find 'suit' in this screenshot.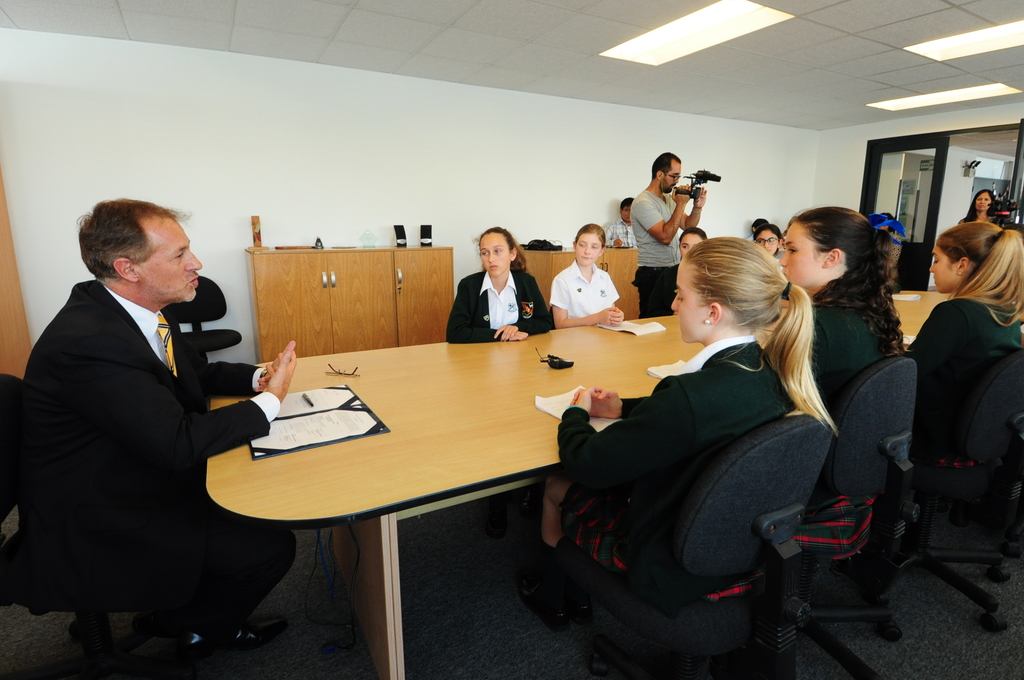
The bounding box for 'suit' is [left=443, top=266, right=557, bottom=343].
